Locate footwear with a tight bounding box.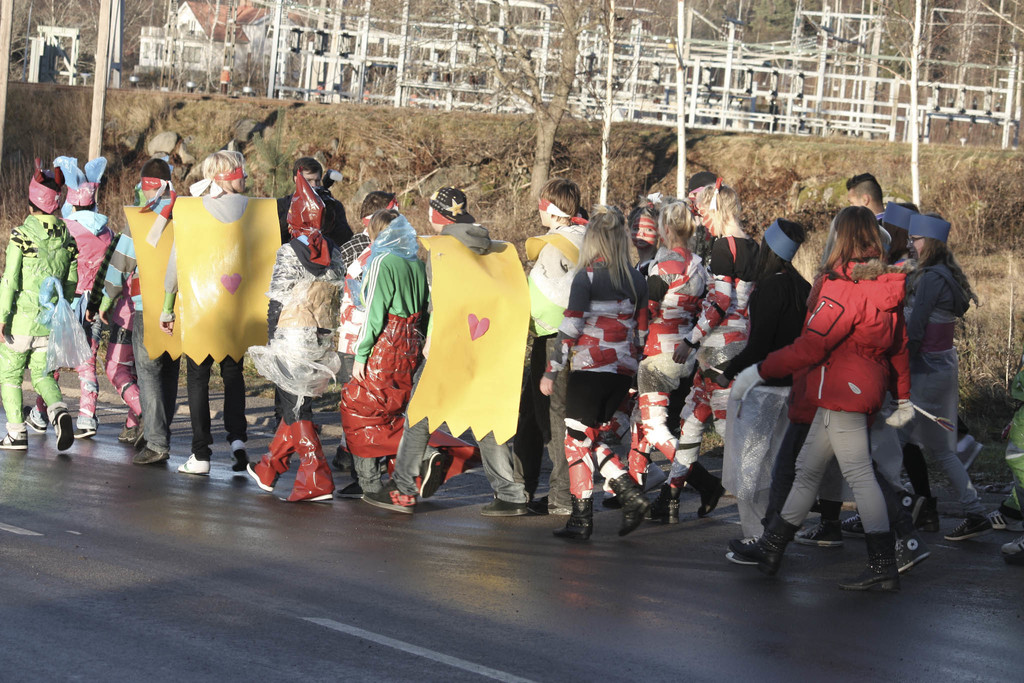
529 494 548 515.
